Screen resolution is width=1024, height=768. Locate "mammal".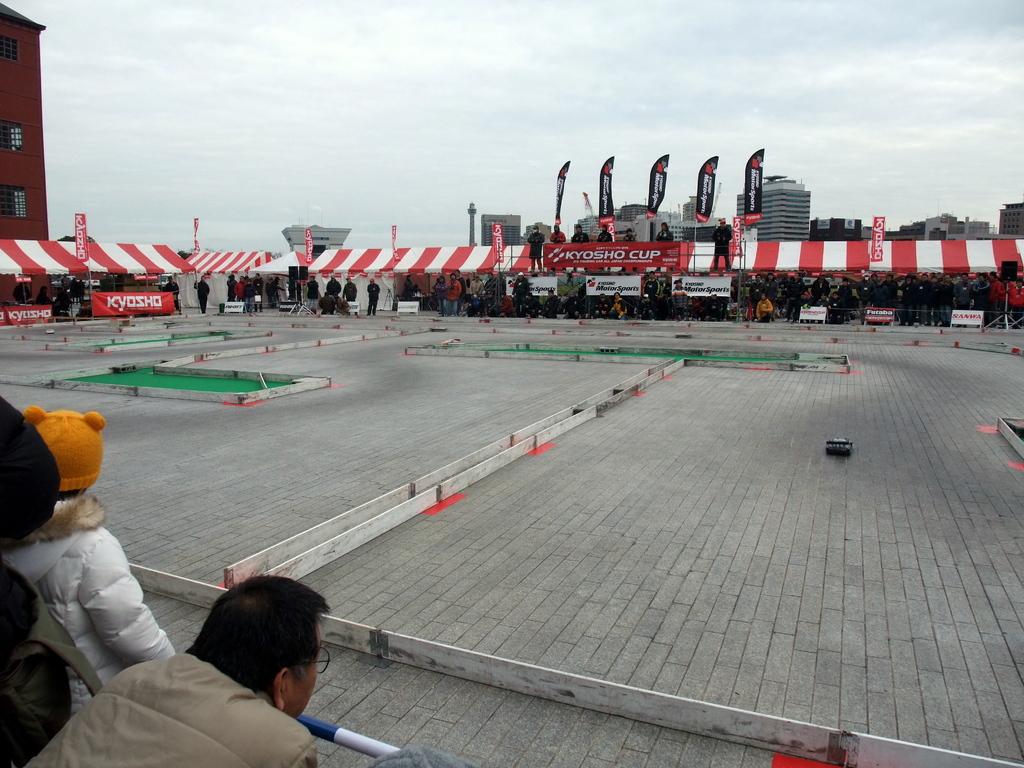
(x1=226, y1=275, x2=237, y2=301).
